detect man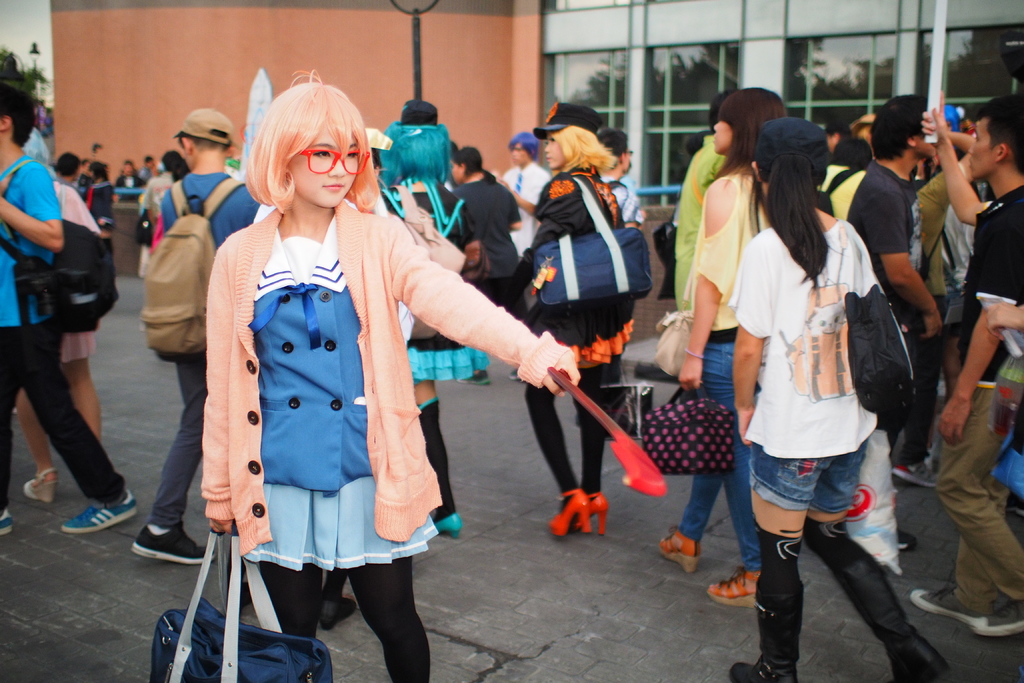
{"x1": 132, "y1": 106, "x2": 266, "y2": 563}
